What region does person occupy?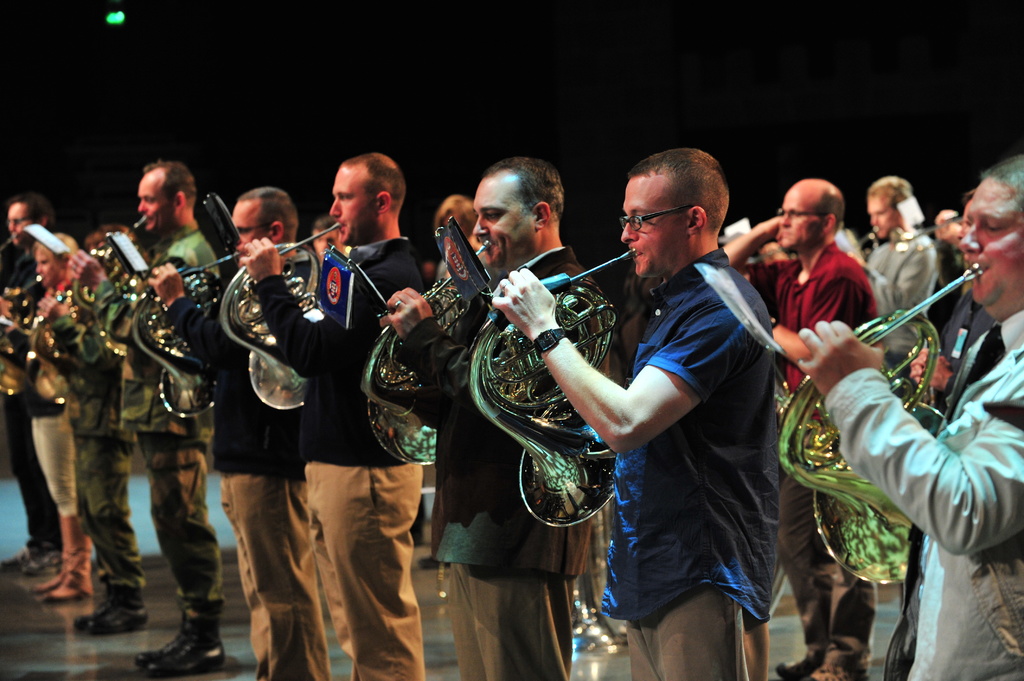
box(140, 184, 328, 680).
